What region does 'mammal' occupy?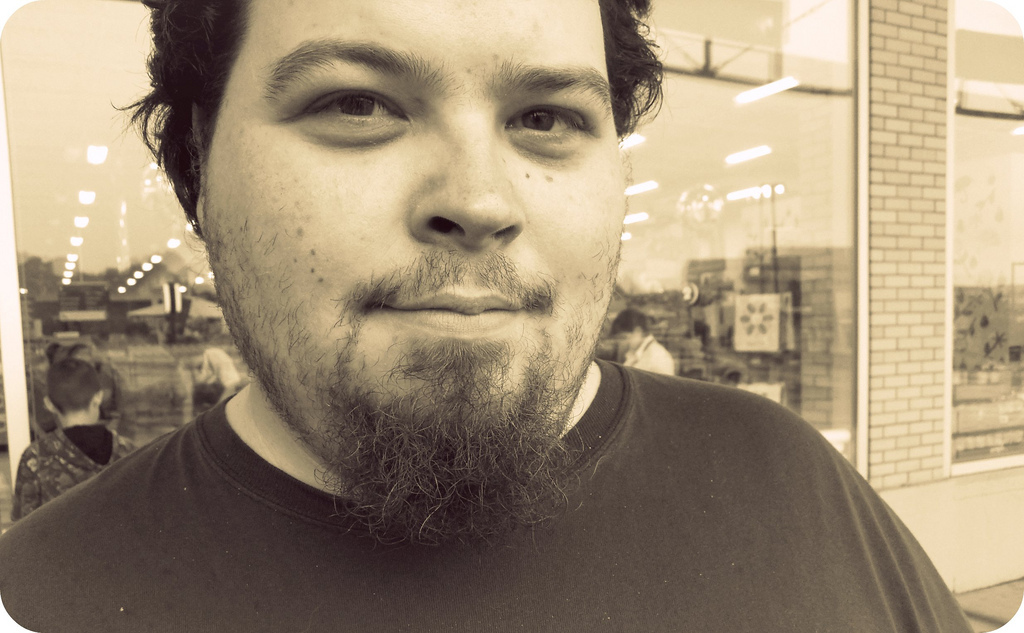
[left=12, top=335, right=140, bottom=520].
